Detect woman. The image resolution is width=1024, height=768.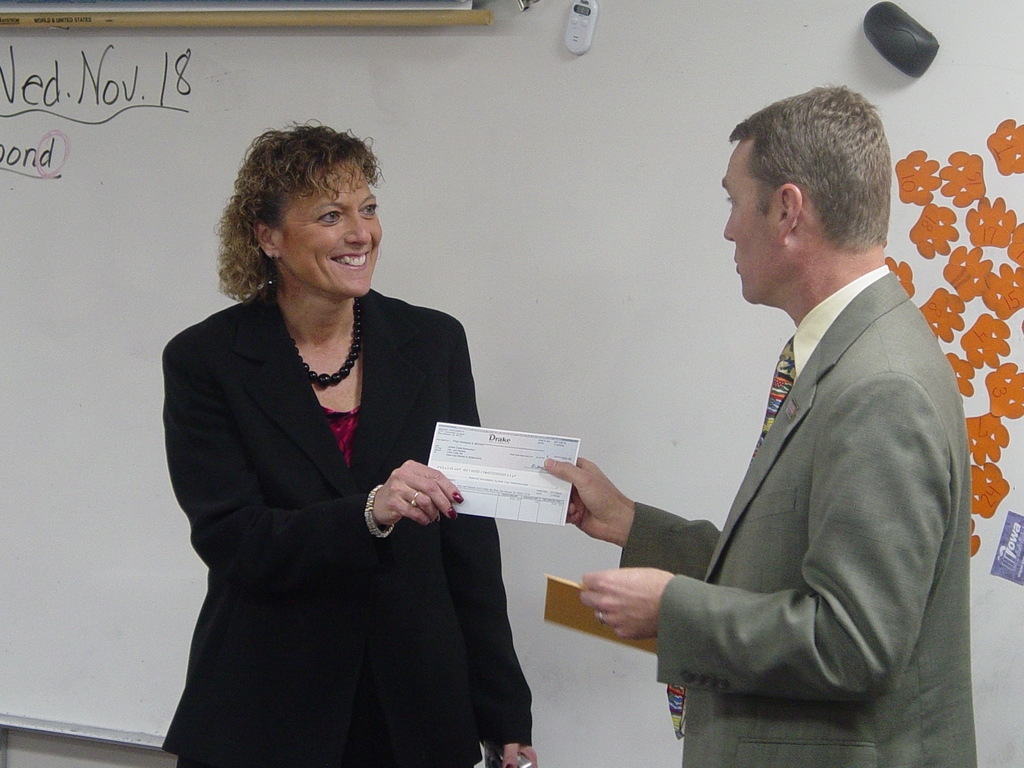
<region>164, 138, 506, 767</region>.
